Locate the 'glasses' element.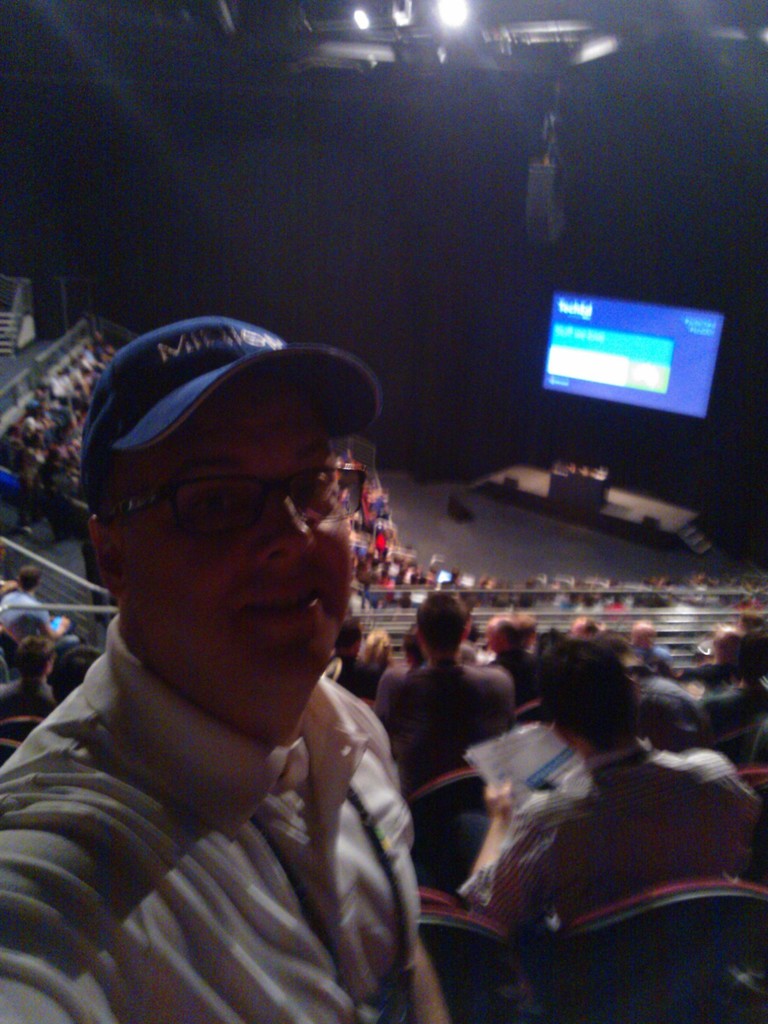
Element bbox: (101,454,370,553).
